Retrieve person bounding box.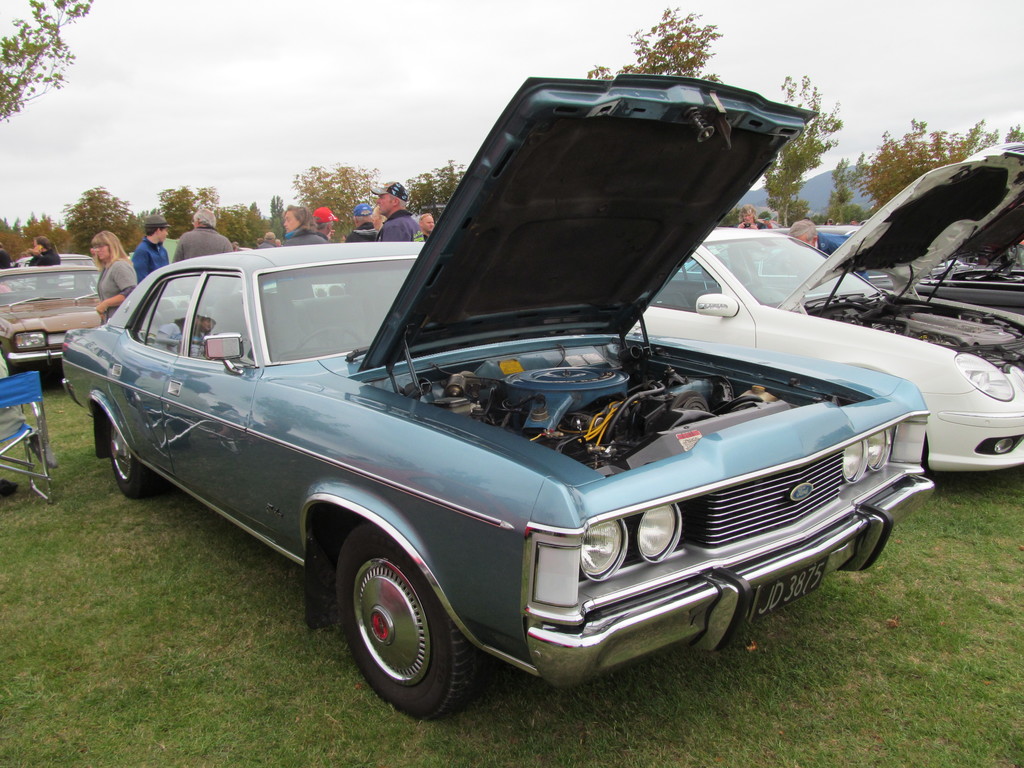
Bounding box: [x1=170, y1=207, x2=237, y2=264].
